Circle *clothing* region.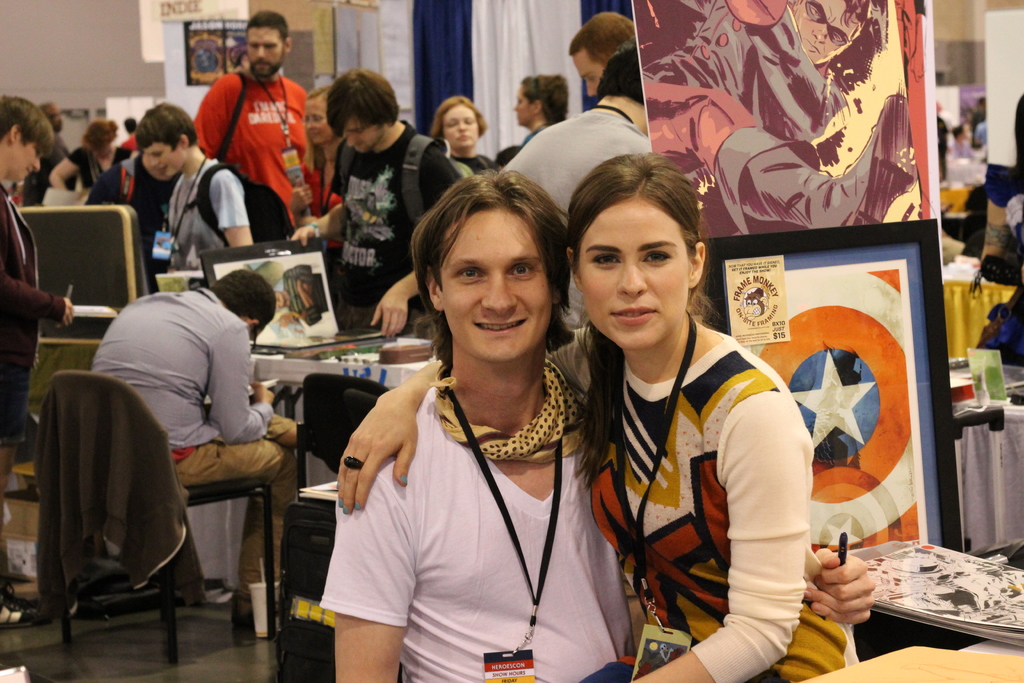
Region: 493, 97, 652, 335.
